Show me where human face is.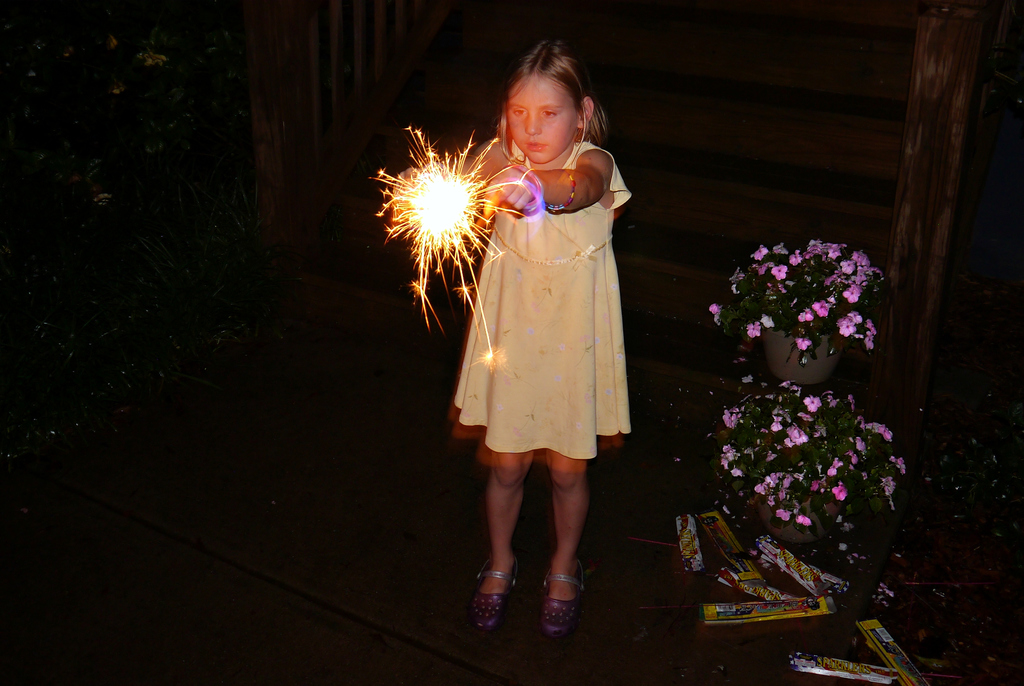
human face is at BBox(507, 80, 574, 167).
